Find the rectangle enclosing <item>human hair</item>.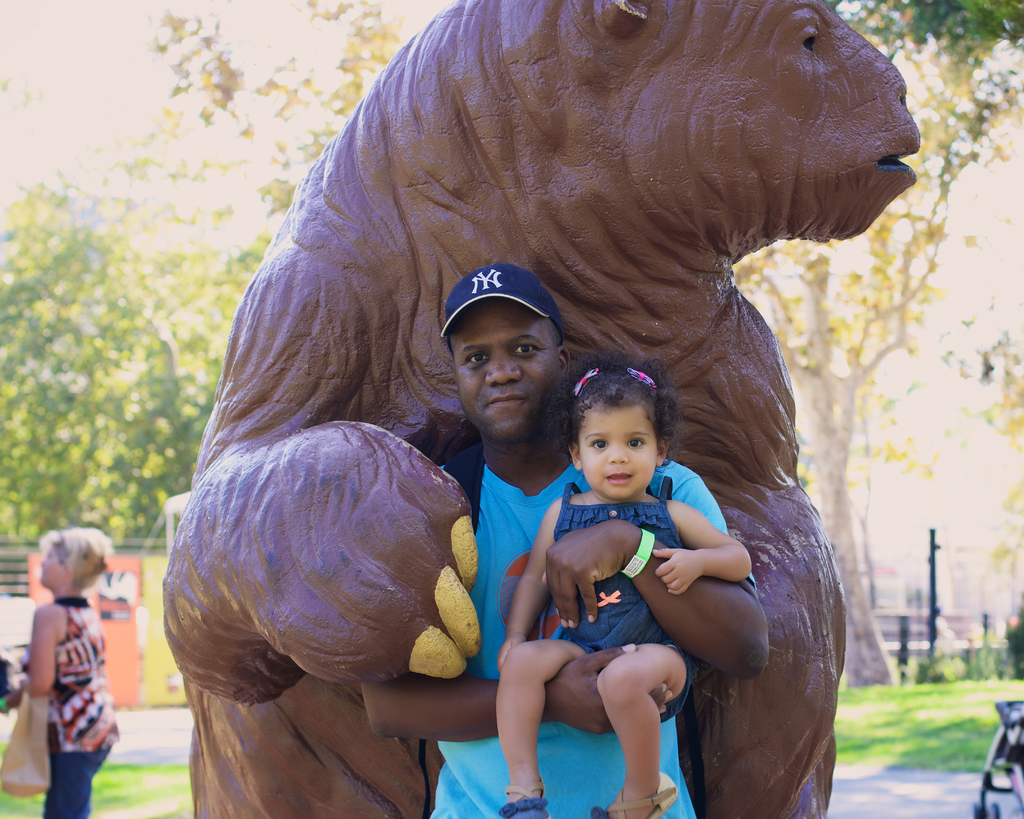
bbox=[35, 527, 113, 596].
